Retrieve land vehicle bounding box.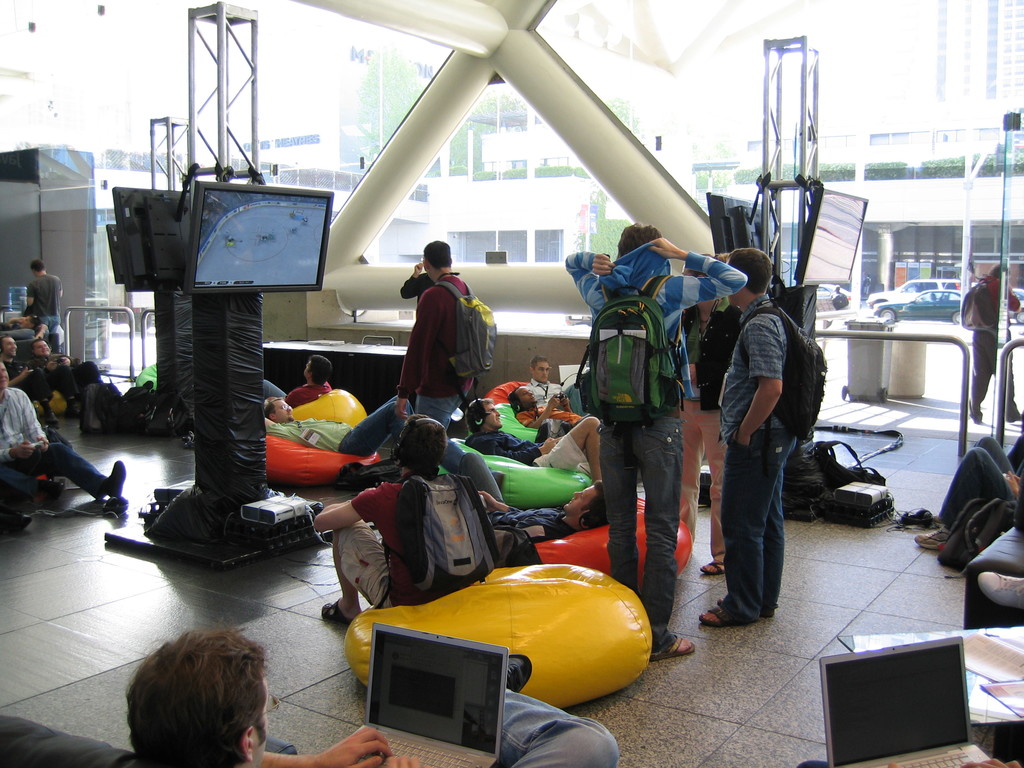
Bounding box: [x1=874, y1=274, x2=950, y2=303].
